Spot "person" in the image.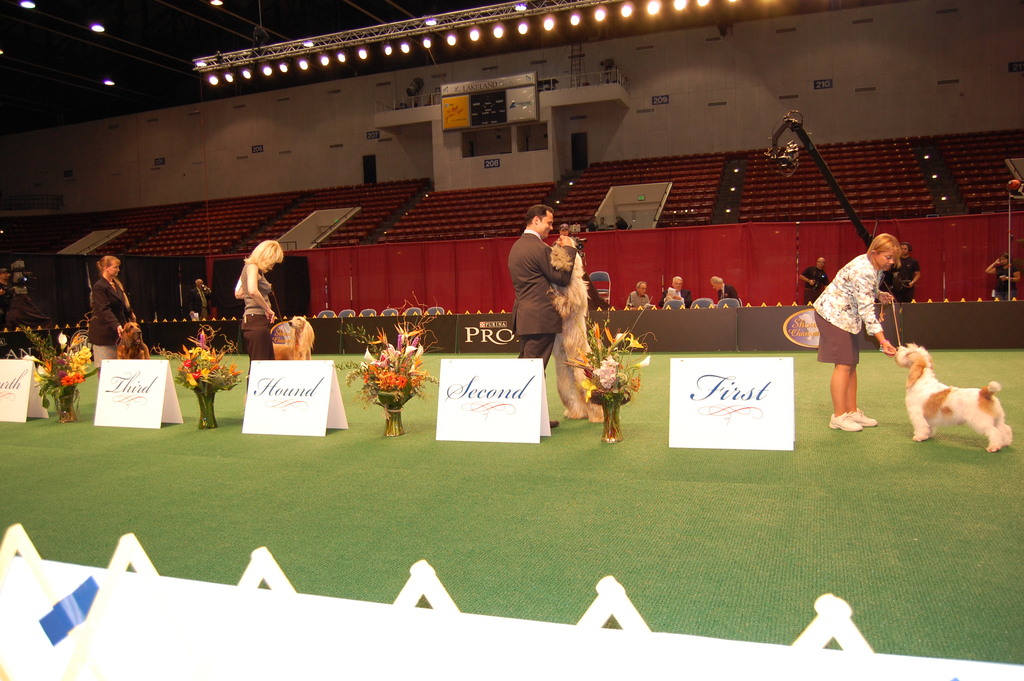
"person" found at l=884, t=243, r=920, b=304.
